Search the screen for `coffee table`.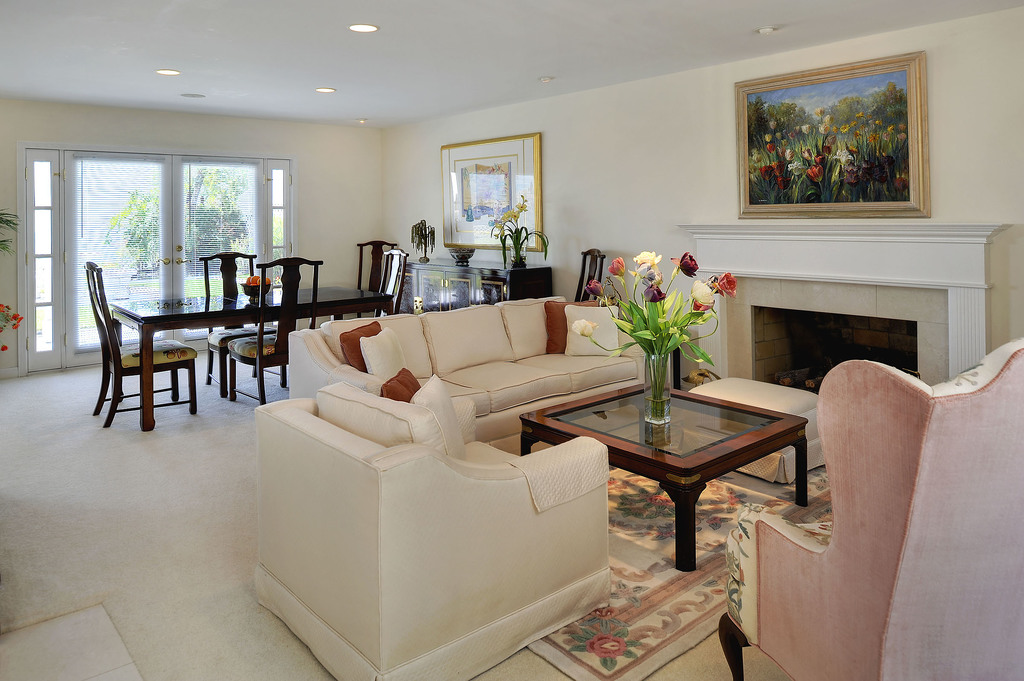
Found at [x1=110, y1=285, x2=390, y2=435].
